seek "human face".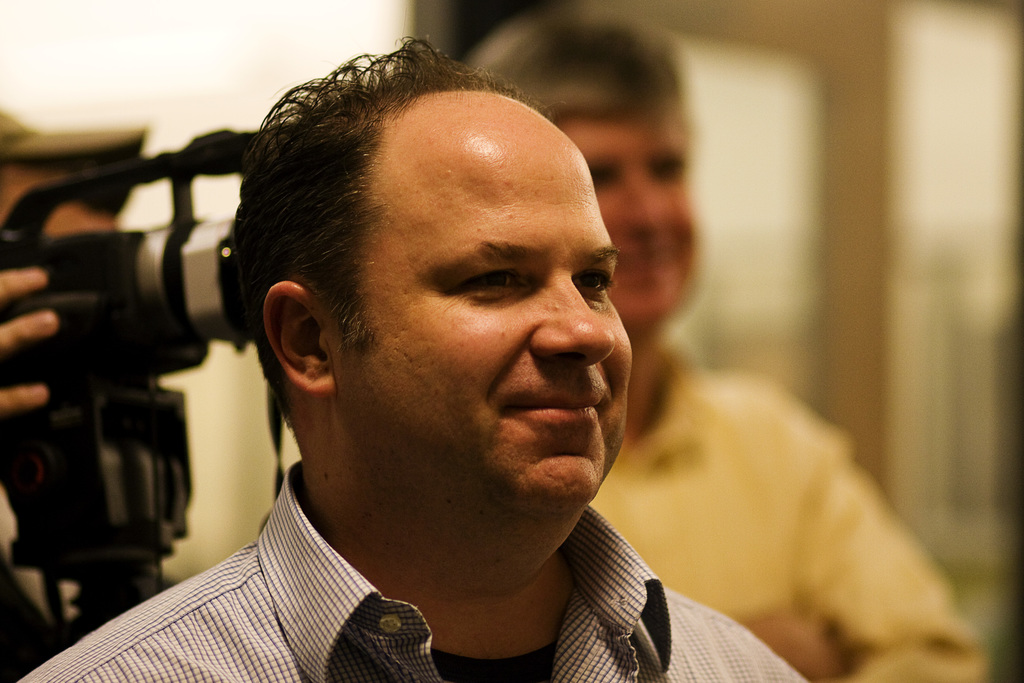
select_region(568, 106, 705, 338).
